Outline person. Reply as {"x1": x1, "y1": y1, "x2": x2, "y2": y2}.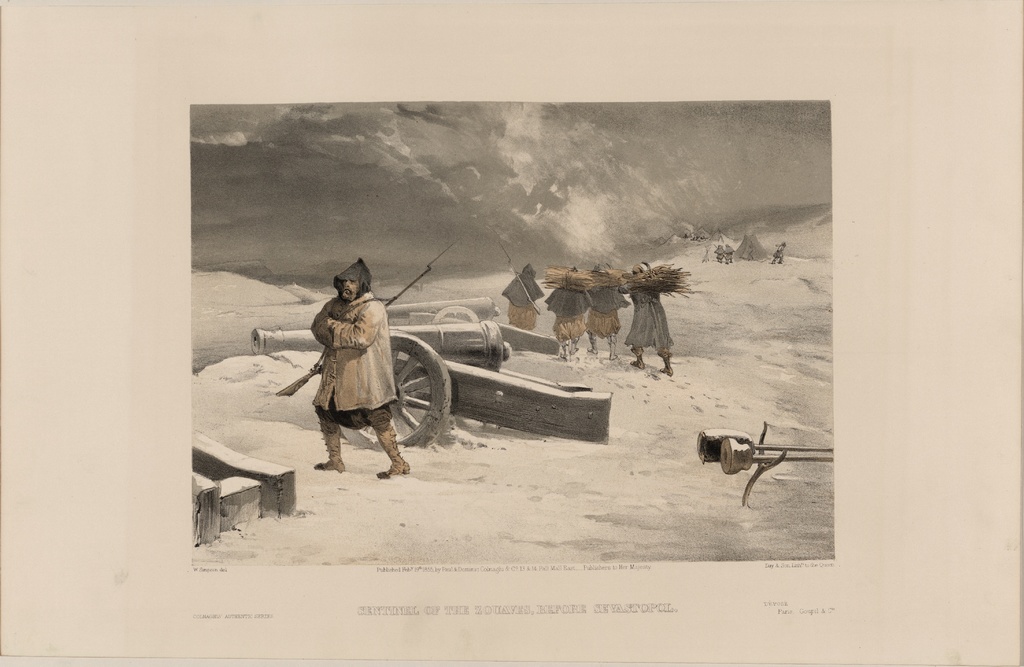
{"x1": 301, "y1": 261, "x2": 408, "y2": 484}.
